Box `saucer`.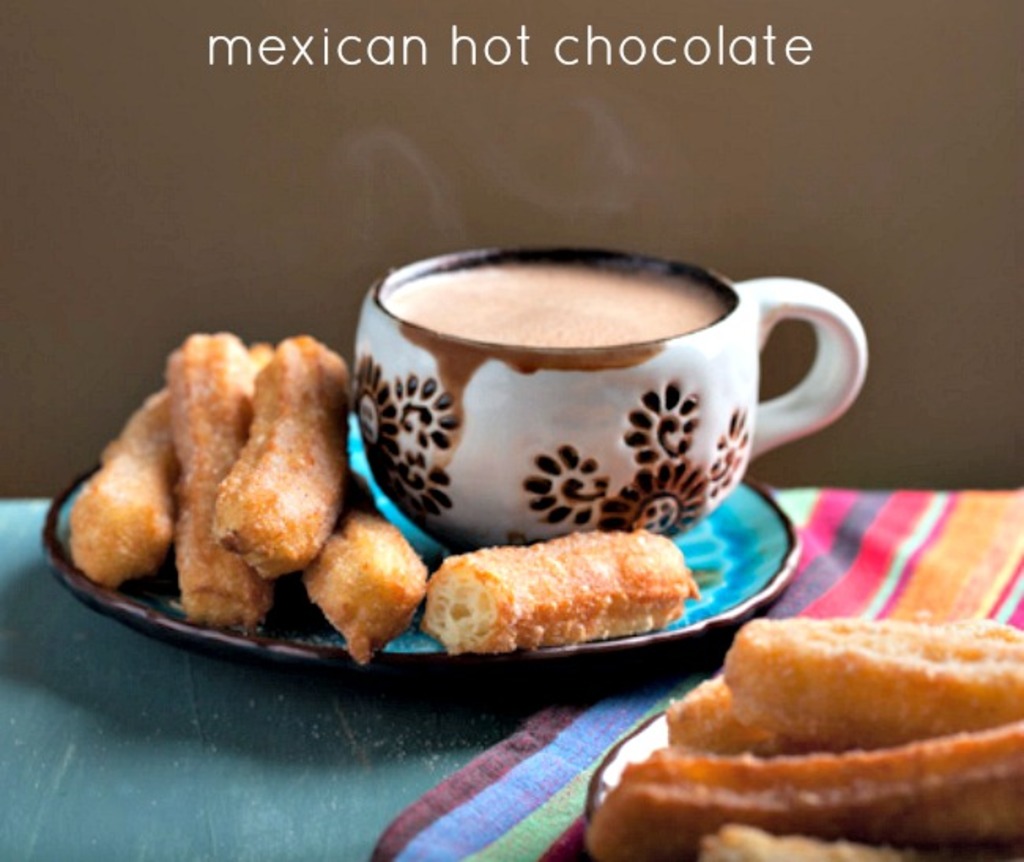
bbox(43, 414, 803, 673).
